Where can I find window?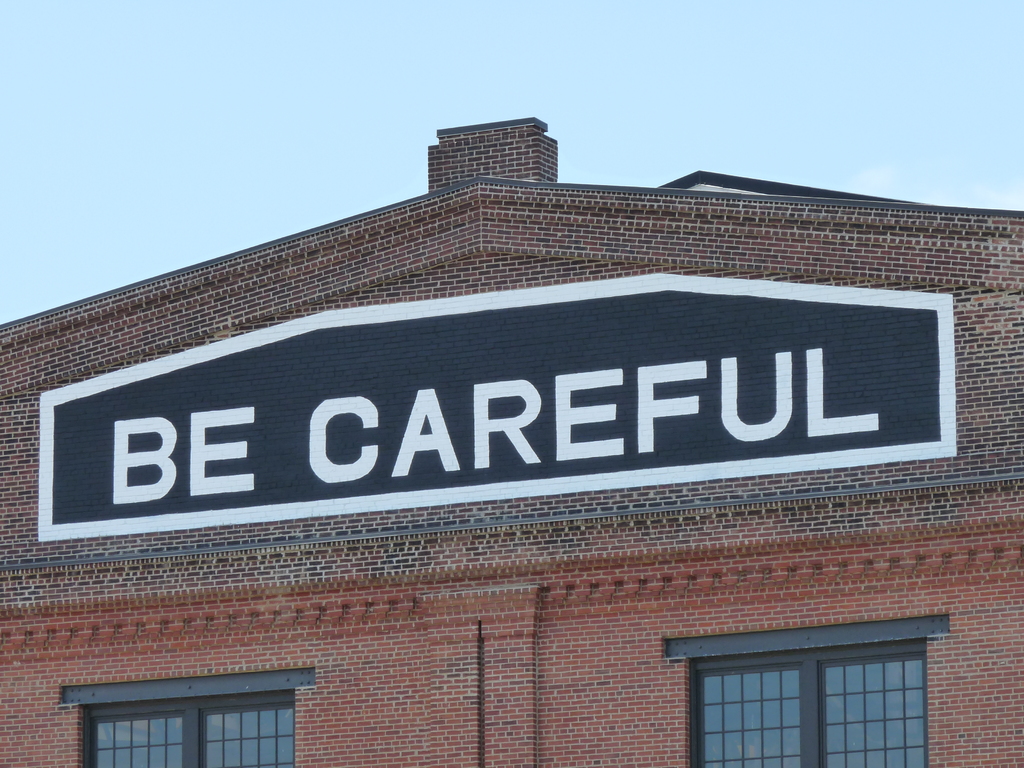
You can find it at {"x1": 660, "y1": 606, "x2": 953, "y2": 767}.
